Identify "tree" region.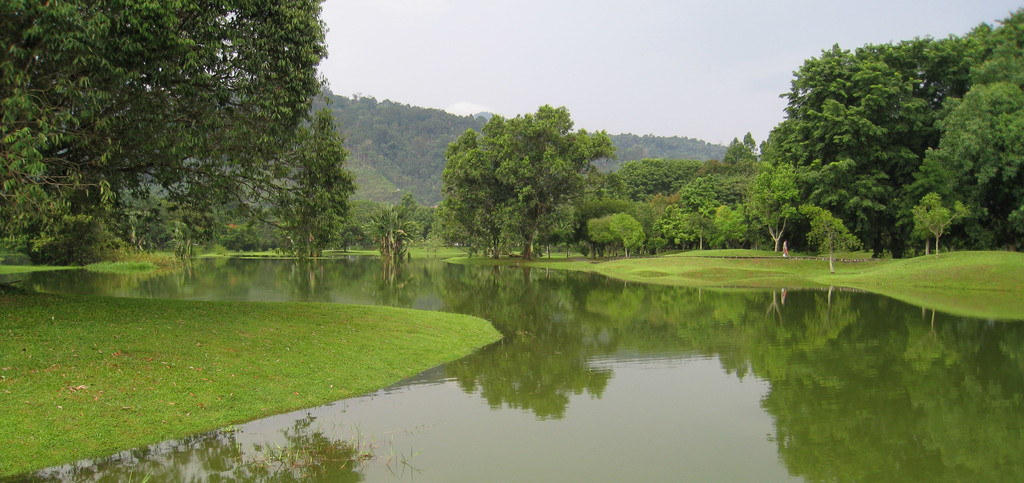
Region: [739,130,755,151].
